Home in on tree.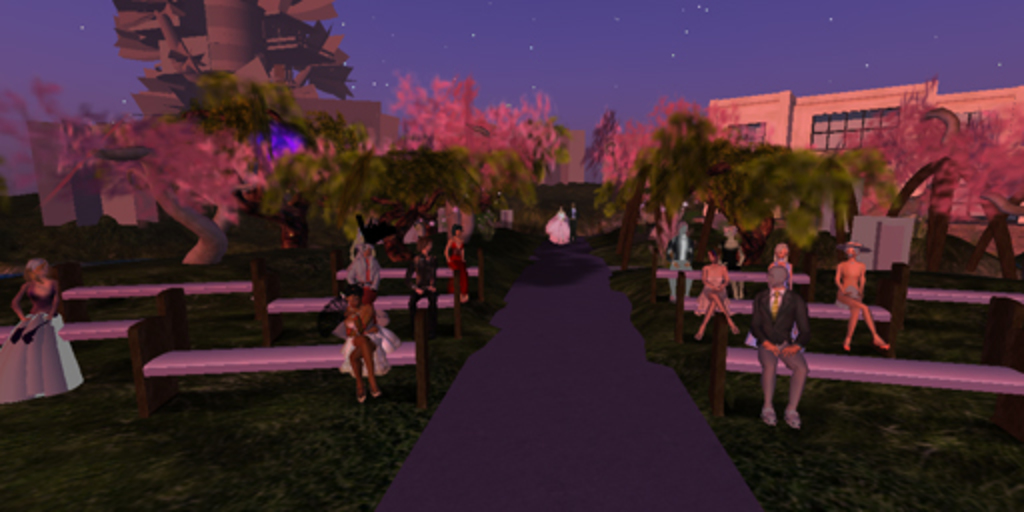
Homed in at 622/88/760/236.
